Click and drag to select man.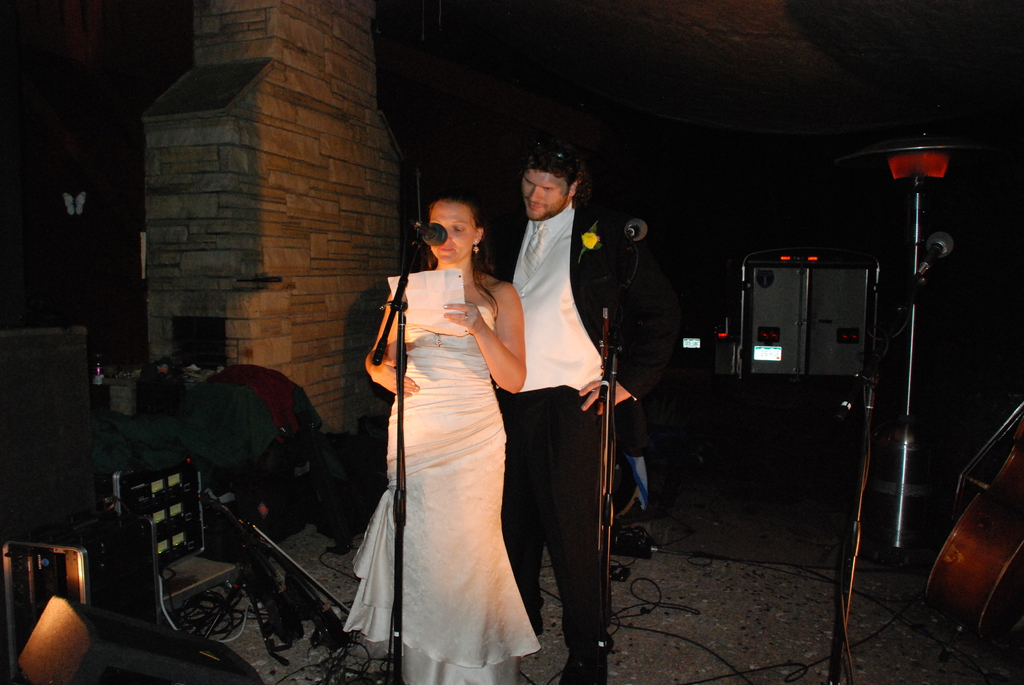
Selection: rect(483, 136, 676, 684).
